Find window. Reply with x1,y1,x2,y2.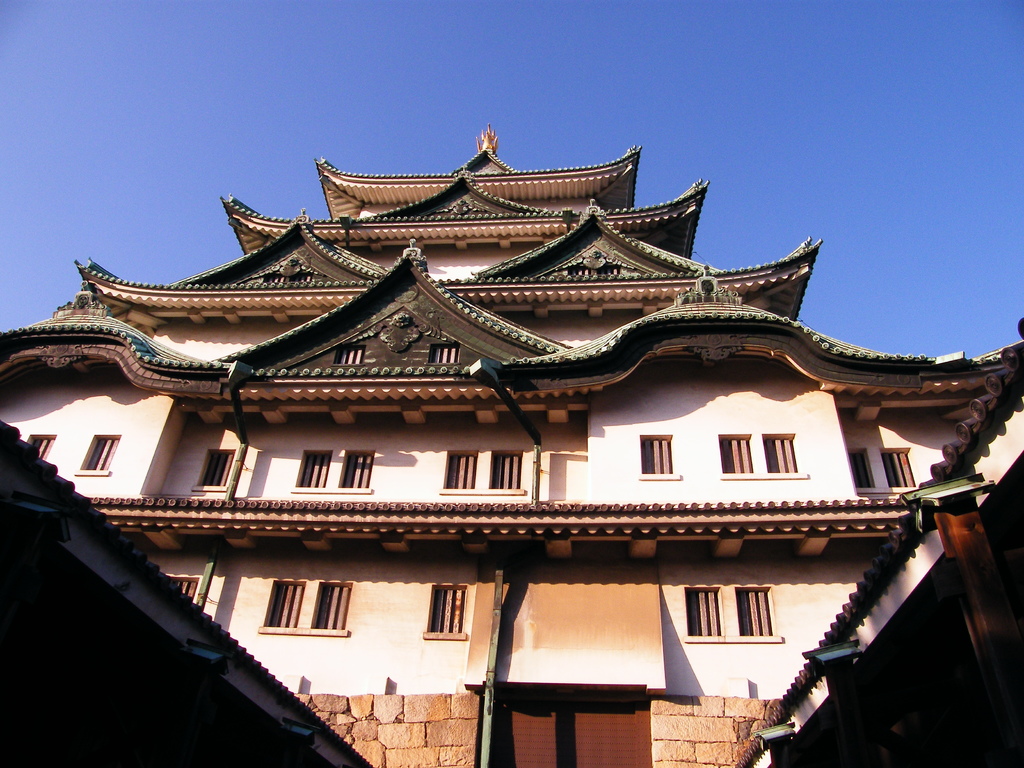
719,434,753,477.
